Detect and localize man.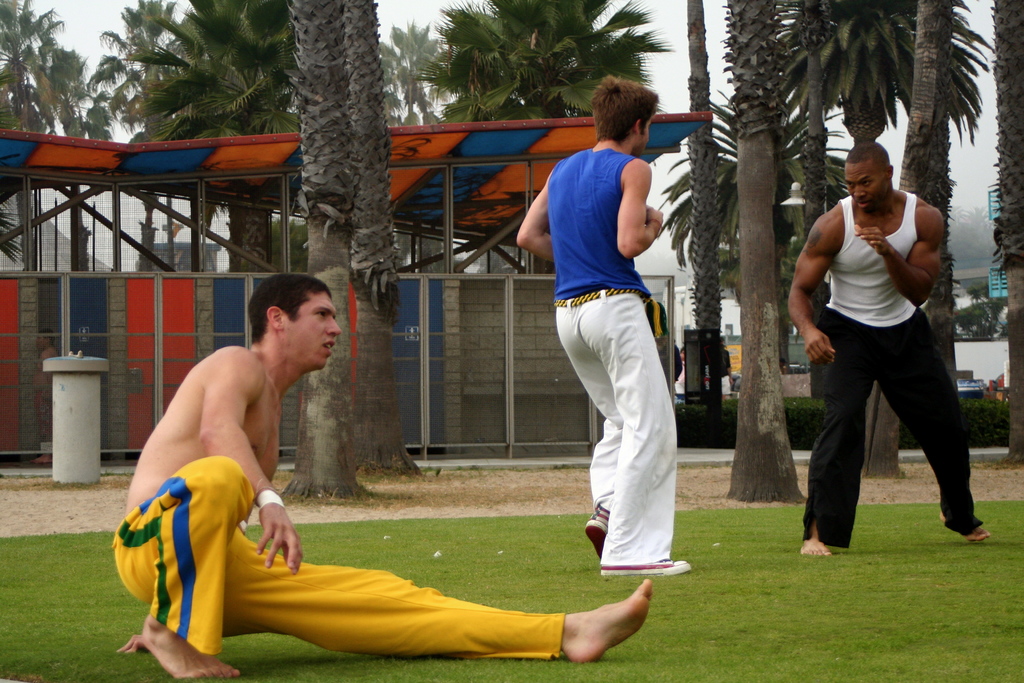
Localized at {"left": 780, "top": 135, "right": 1000, "bottom": 562}.
